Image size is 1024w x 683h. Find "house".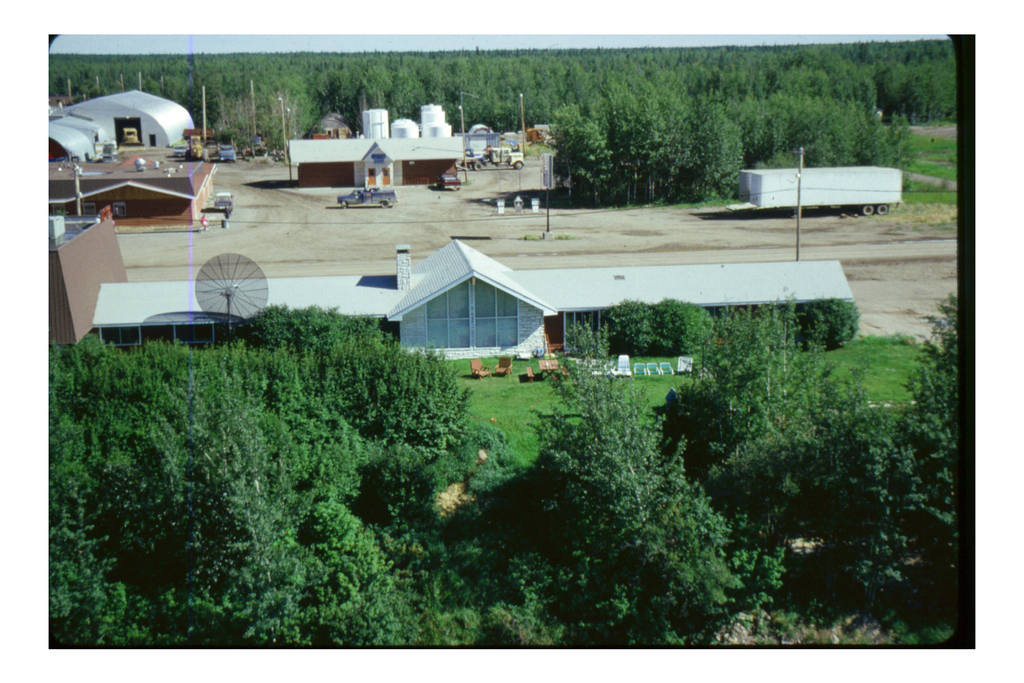
35 96 218 234.
